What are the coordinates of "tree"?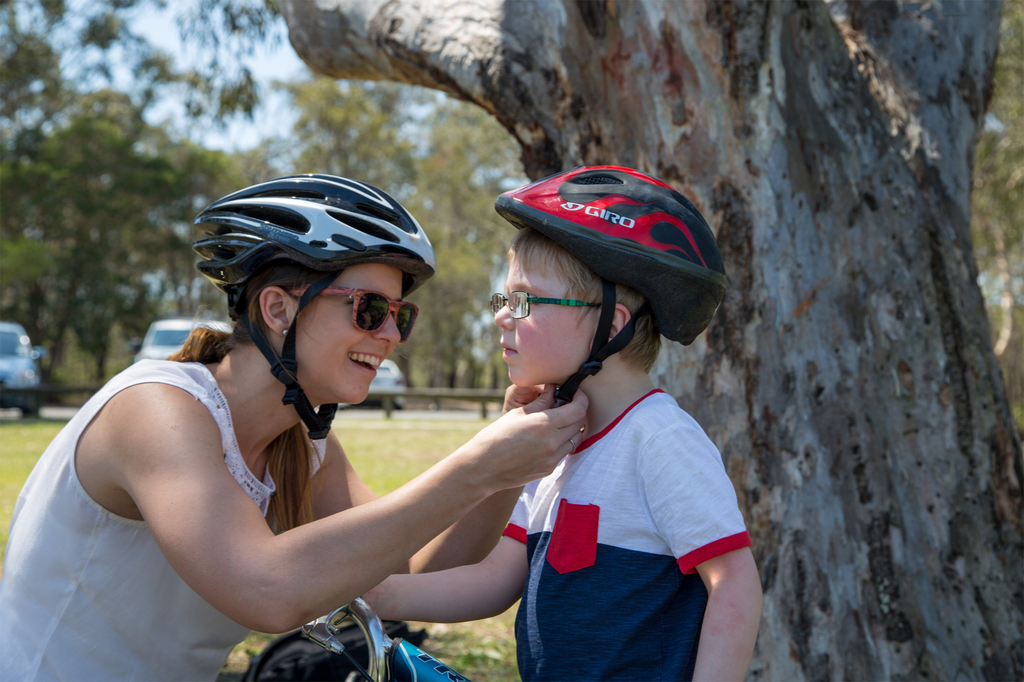
locate(262, 0, 1023, 681).
